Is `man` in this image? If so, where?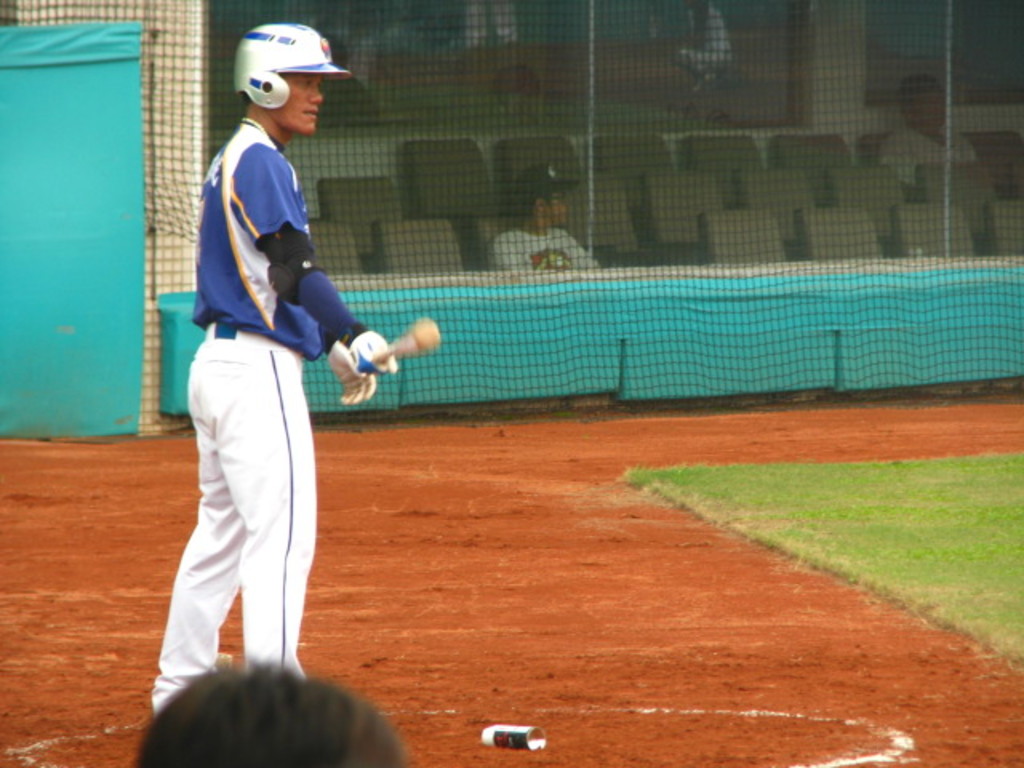
Yes, at rect(150, 37, 378, 731).
